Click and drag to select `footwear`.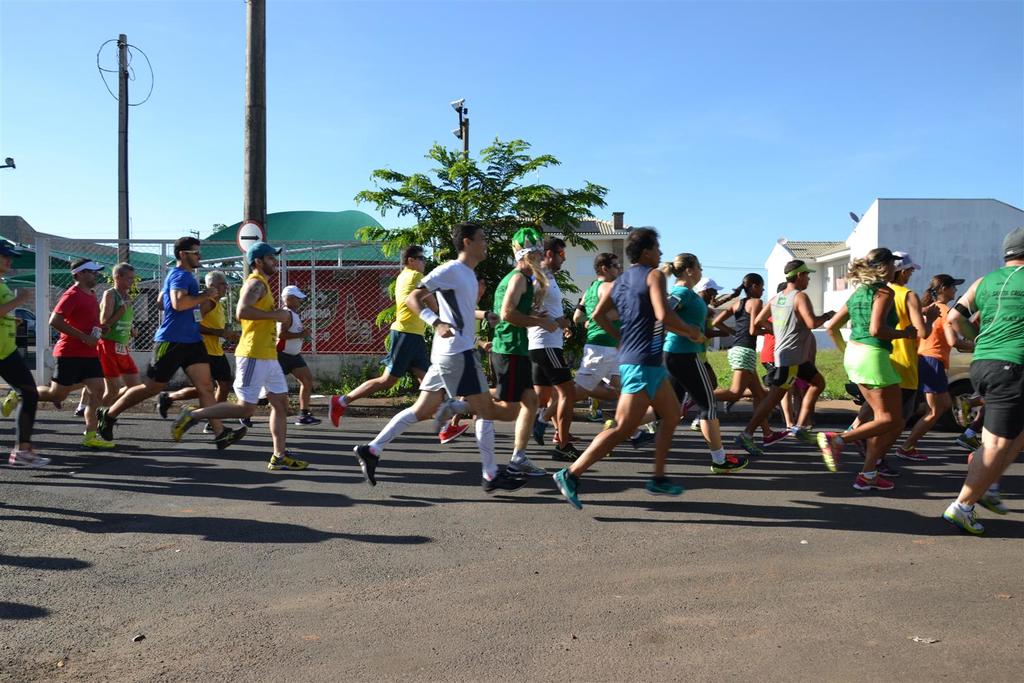
Selection: (266,451,308,471).
